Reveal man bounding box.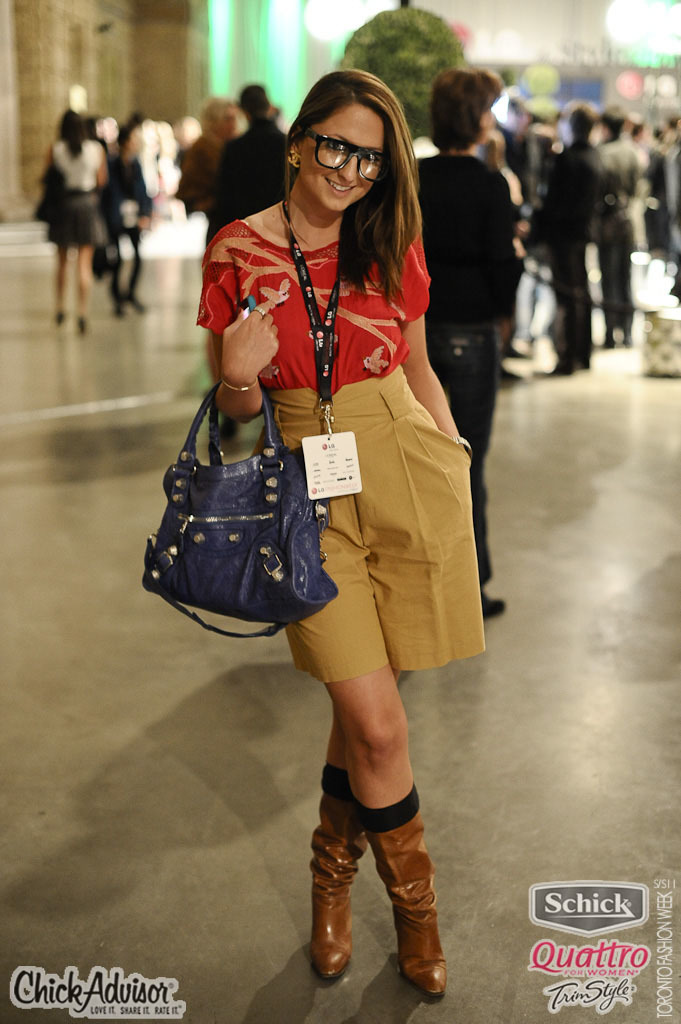
Revealed: detection(184, 99, 245, 214).
